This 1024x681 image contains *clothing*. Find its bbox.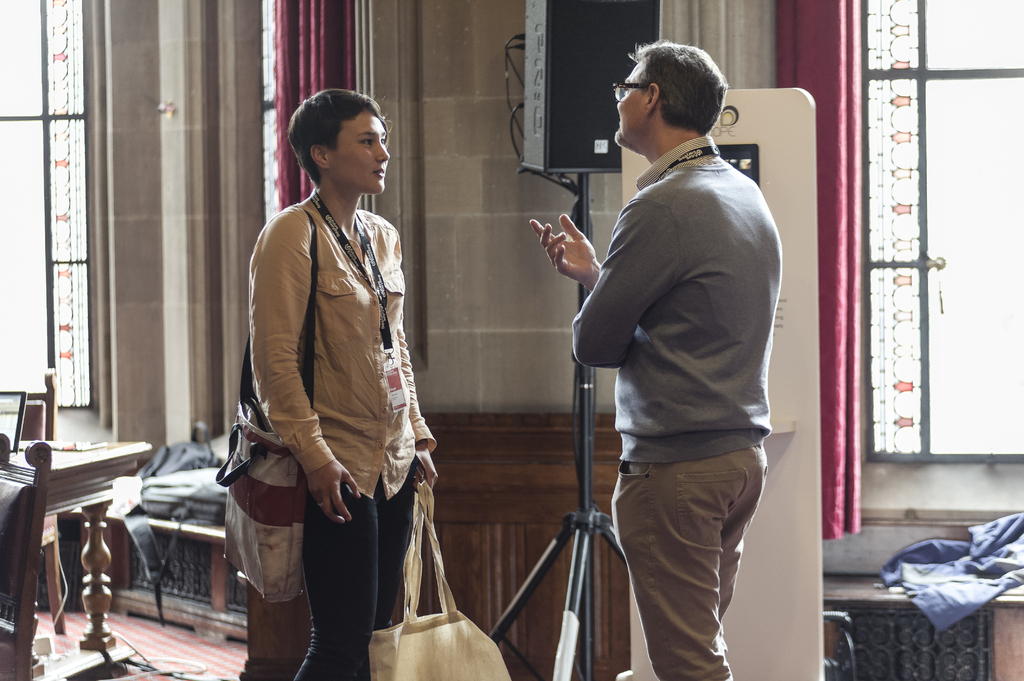
614, 442, 768, 680.
